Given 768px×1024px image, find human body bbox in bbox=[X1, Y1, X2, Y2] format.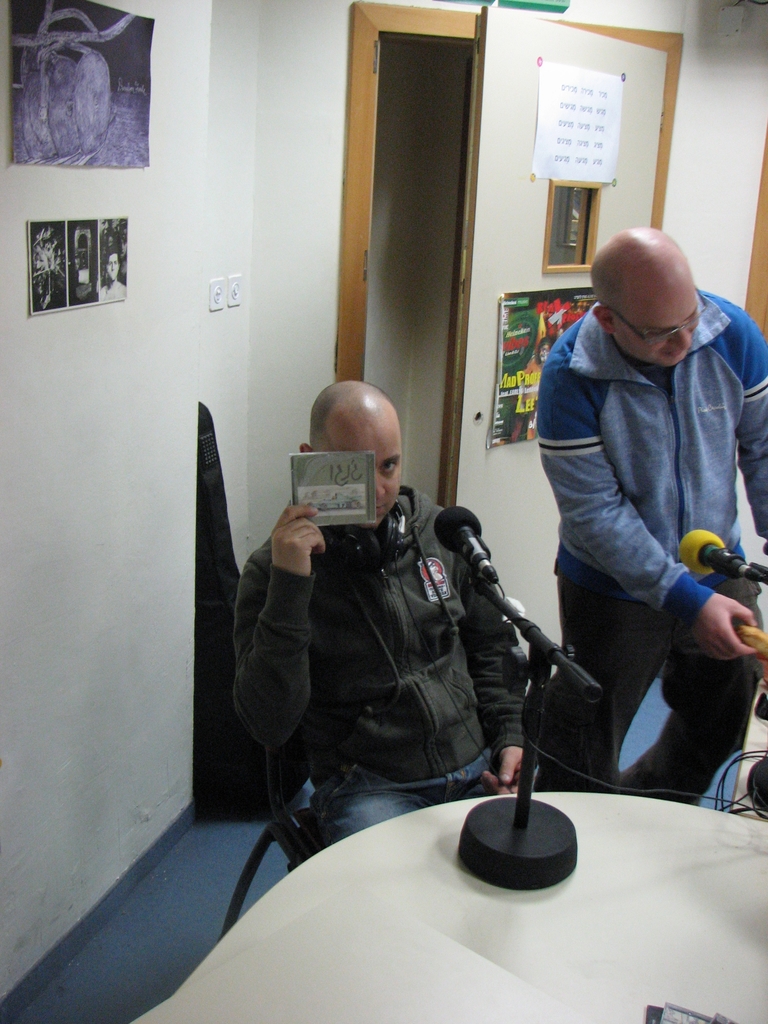
bbox=[518, 196, 757, 854].
